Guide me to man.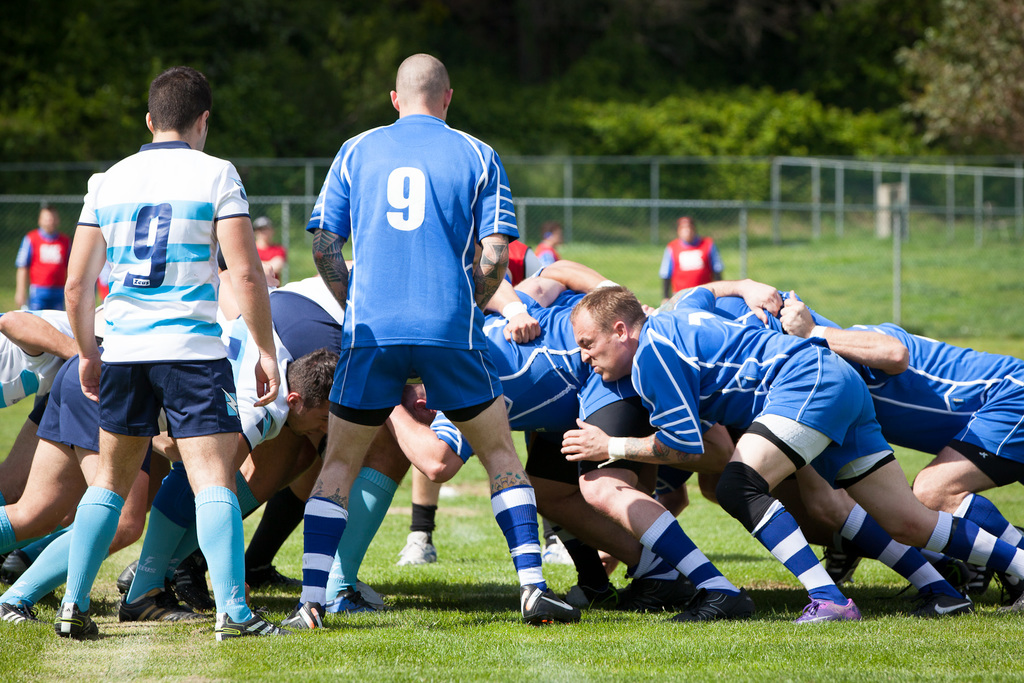
Guidance: box(534, 219, 564, 274).
